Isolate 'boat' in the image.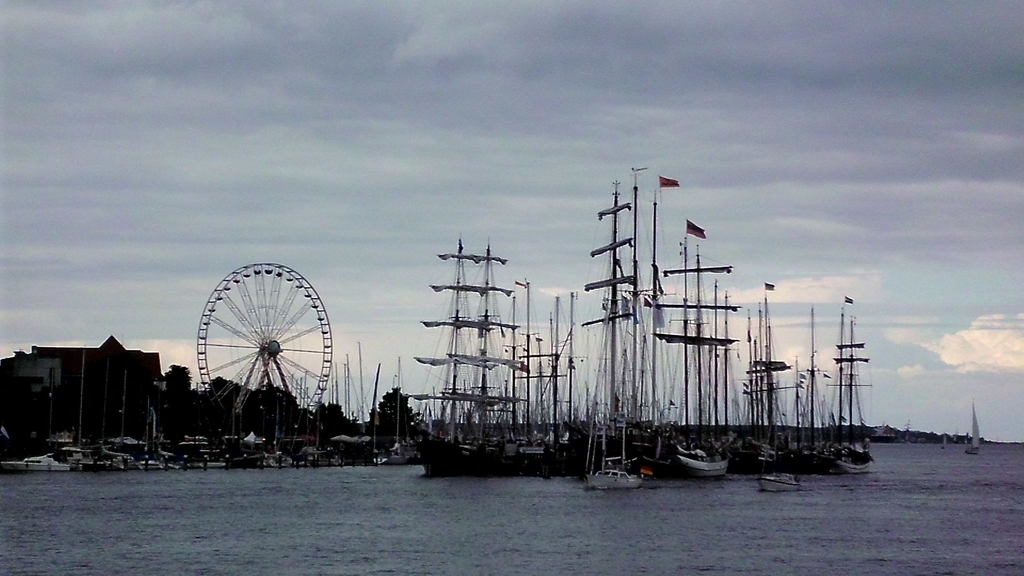
Isolated region: select_region(941, 435, 947, 452).
